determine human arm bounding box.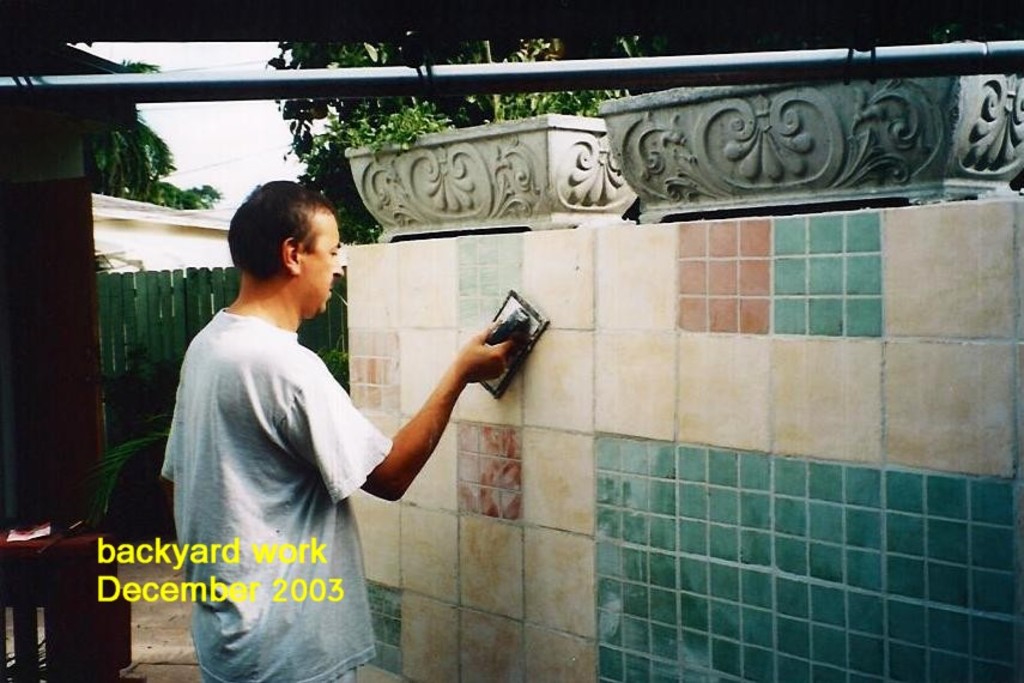
Determined: [349, 328, 498, 530].
